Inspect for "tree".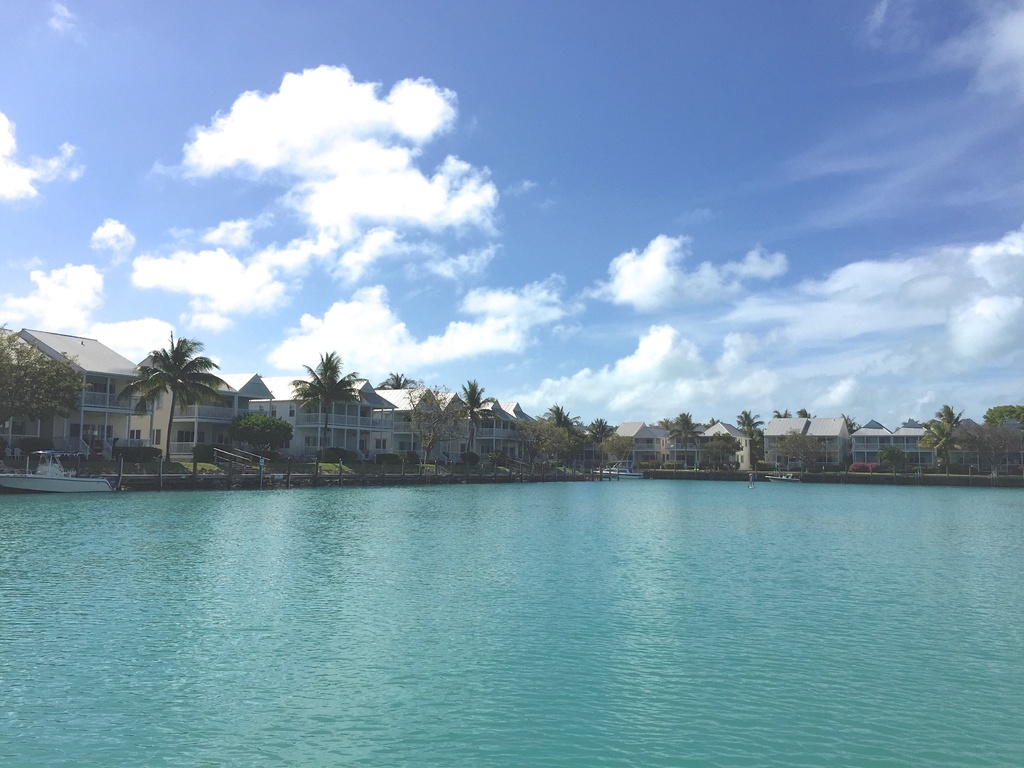
Inspection: [x1=462, y1=377, x2=493, y2=486].
